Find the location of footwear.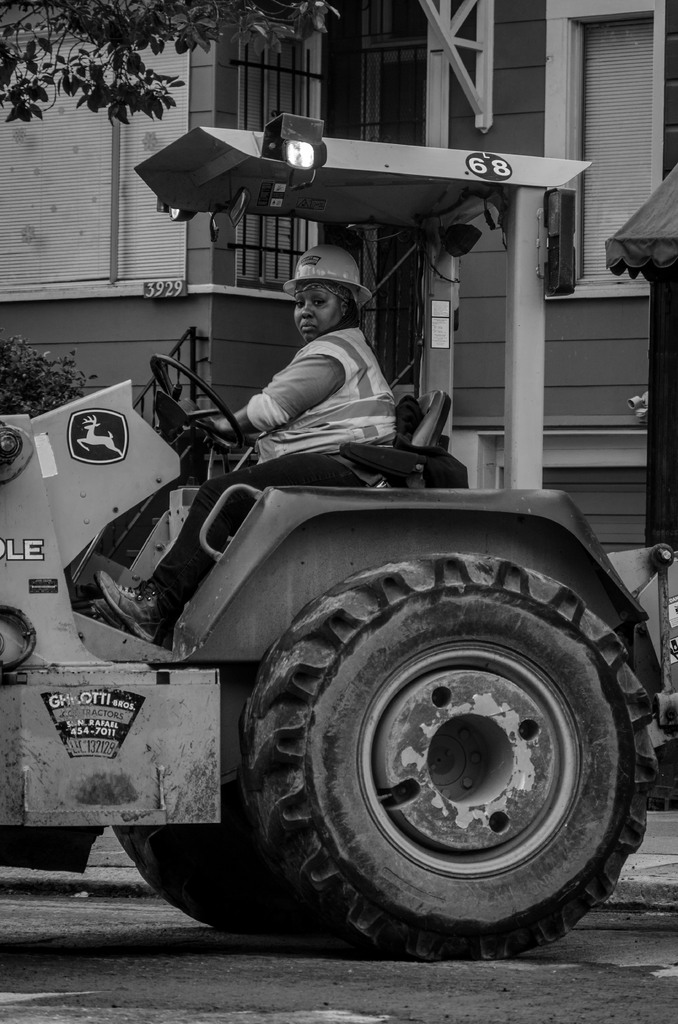
Location: [x1=90, y1=569, x2=178, y2=648].
